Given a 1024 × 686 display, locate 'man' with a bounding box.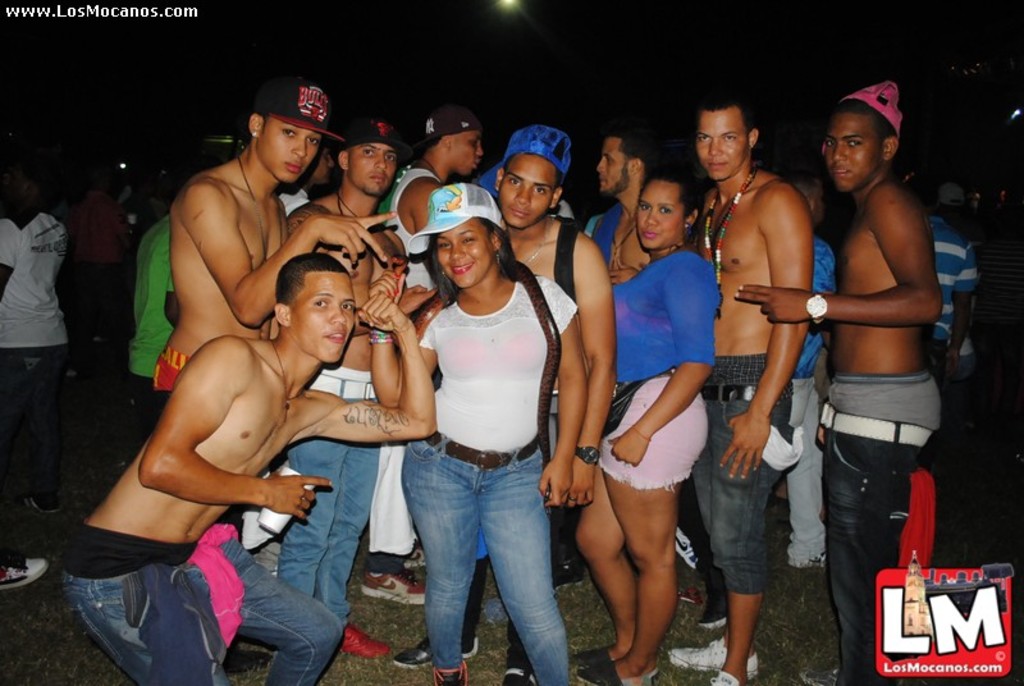
Located: region(362, 108, 485, 600).
